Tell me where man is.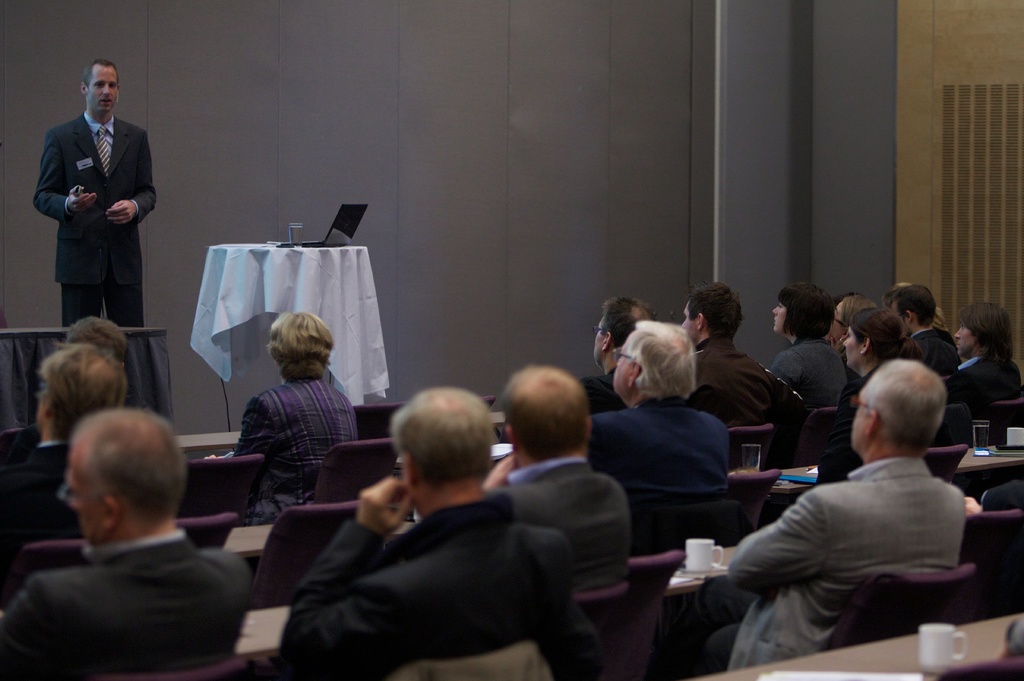
man is at <box>261,387,621,675</box>.
